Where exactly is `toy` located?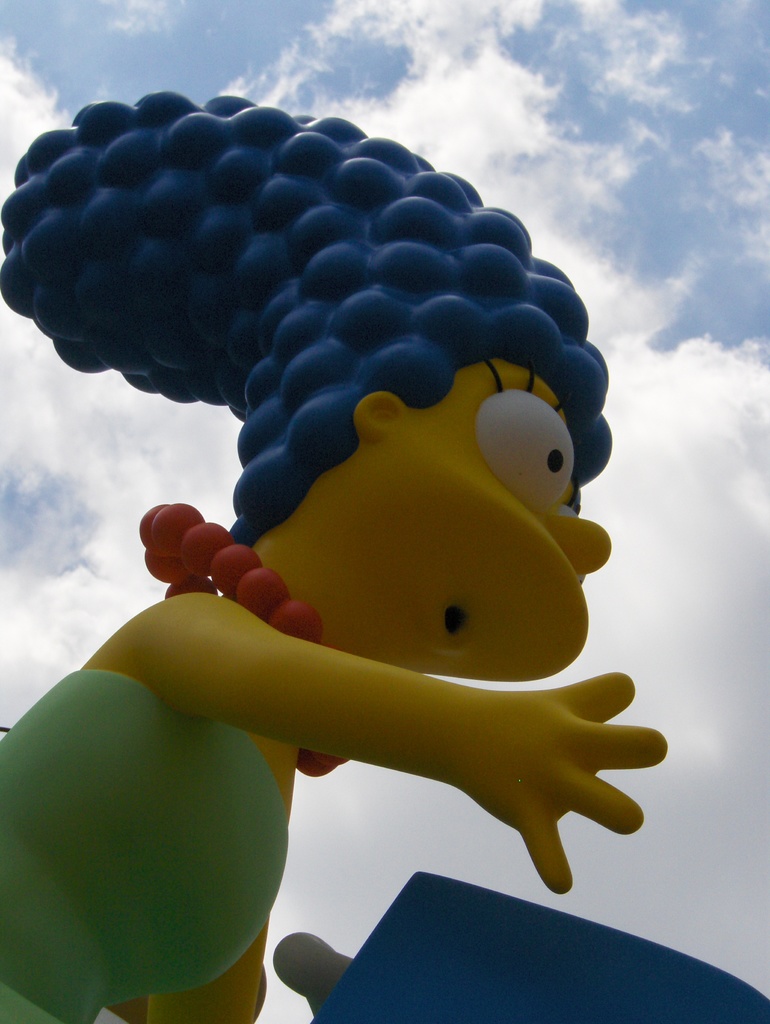
Its bounding box is left=0, top=67, right=670, bottom=1023.
